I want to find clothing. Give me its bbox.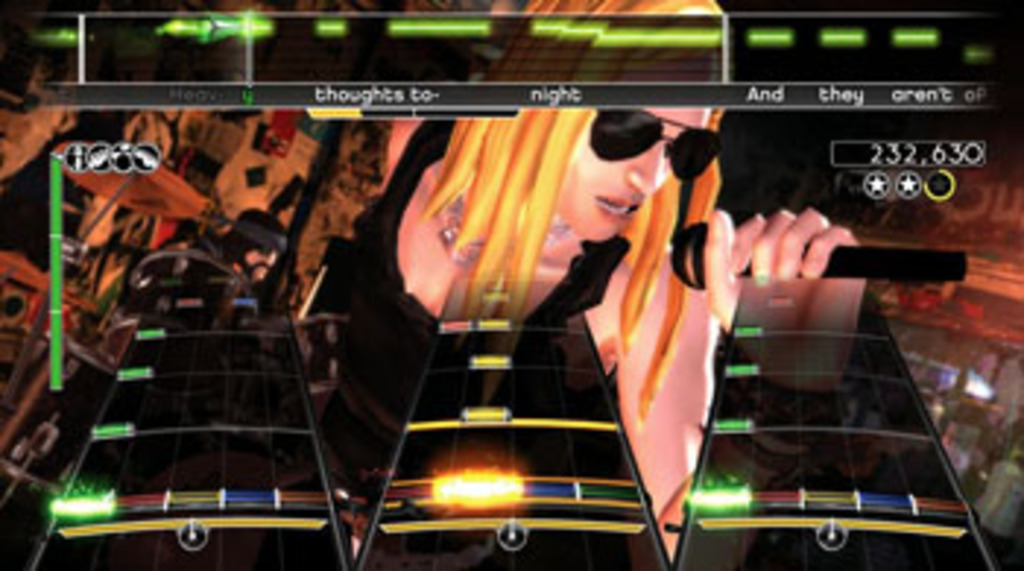
crop(44, 102, 331, 325).
